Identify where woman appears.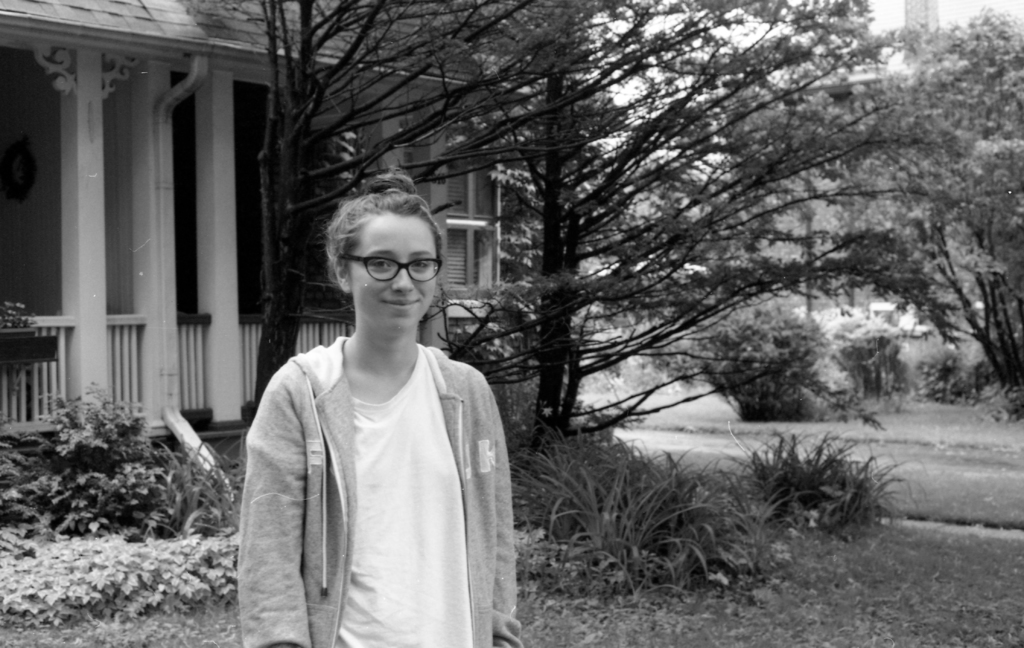
Appears at 232,168,518,647.
